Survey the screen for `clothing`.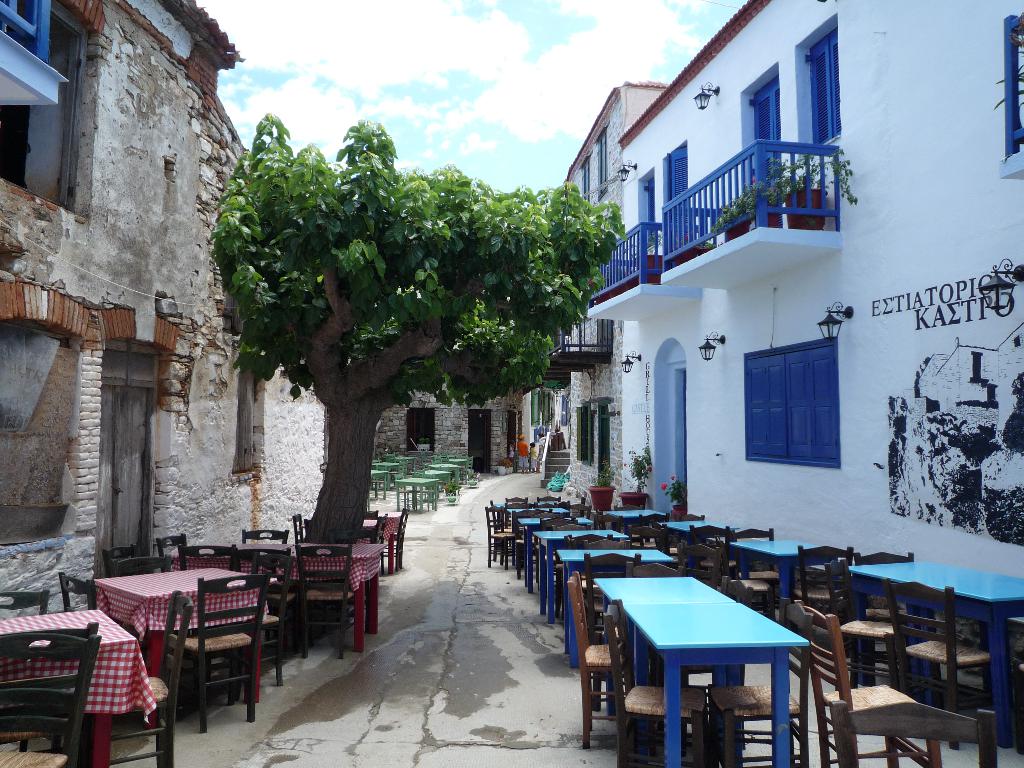
Survey found: [x1=515, y1=442, x2=533, y2=470].
